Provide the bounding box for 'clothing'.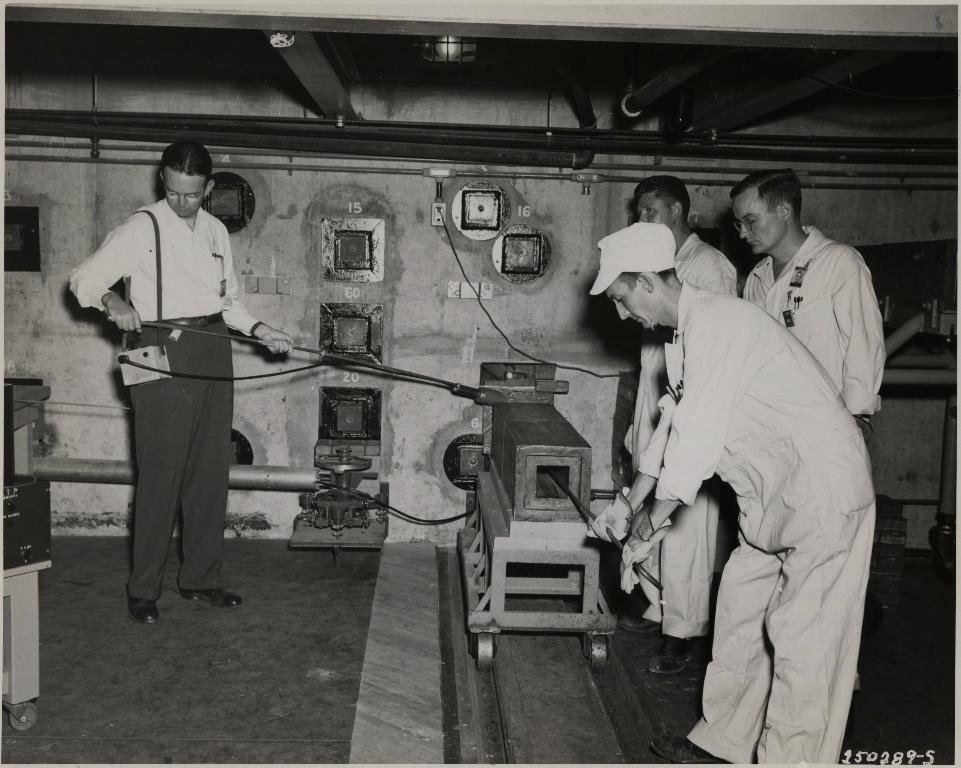
x1=79 y1=132 x2=257 y2=608.
